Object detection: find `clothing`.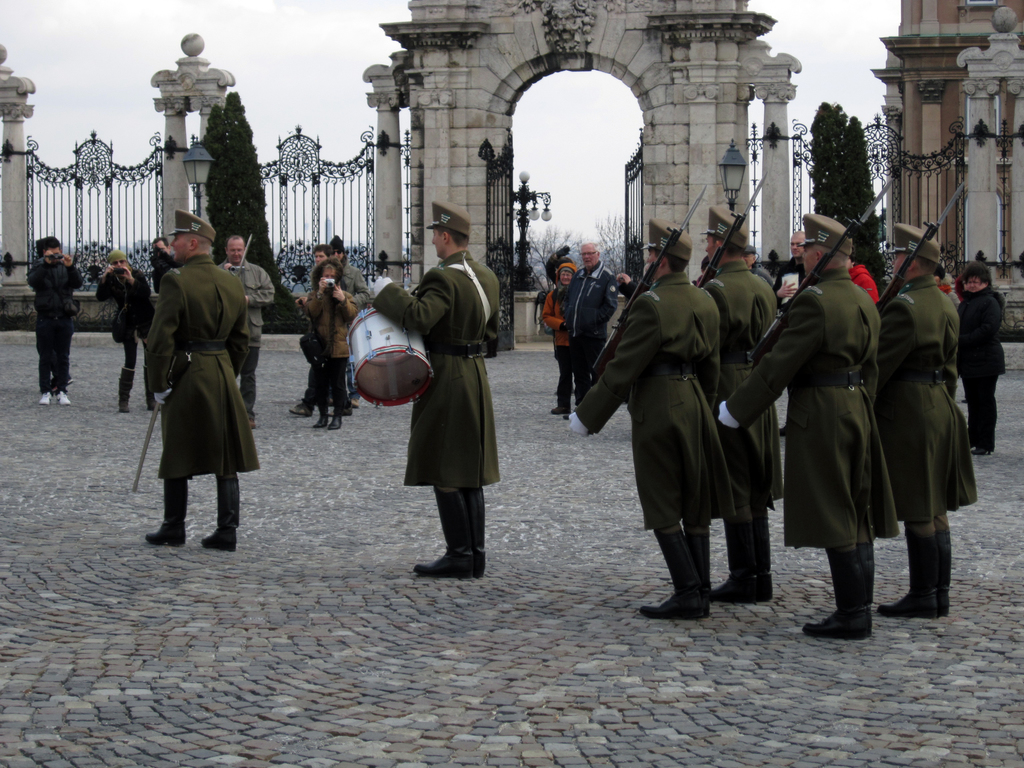
<region>373, 250, 504, 549</region>.
